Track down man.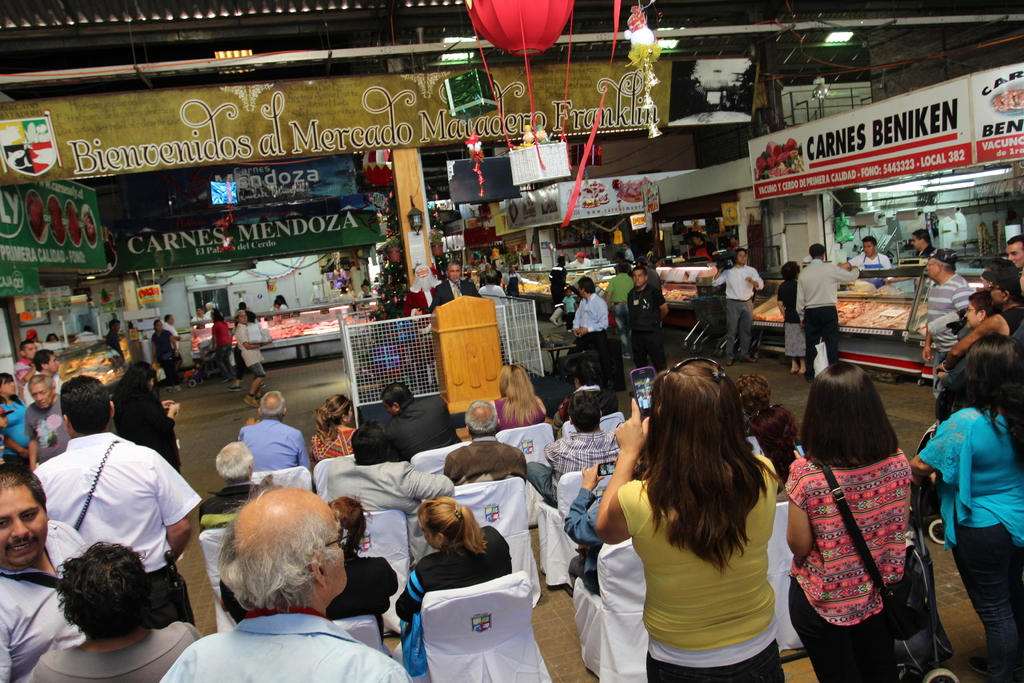
Tracked to [left=430, top=261, right=477, bottom=309].
